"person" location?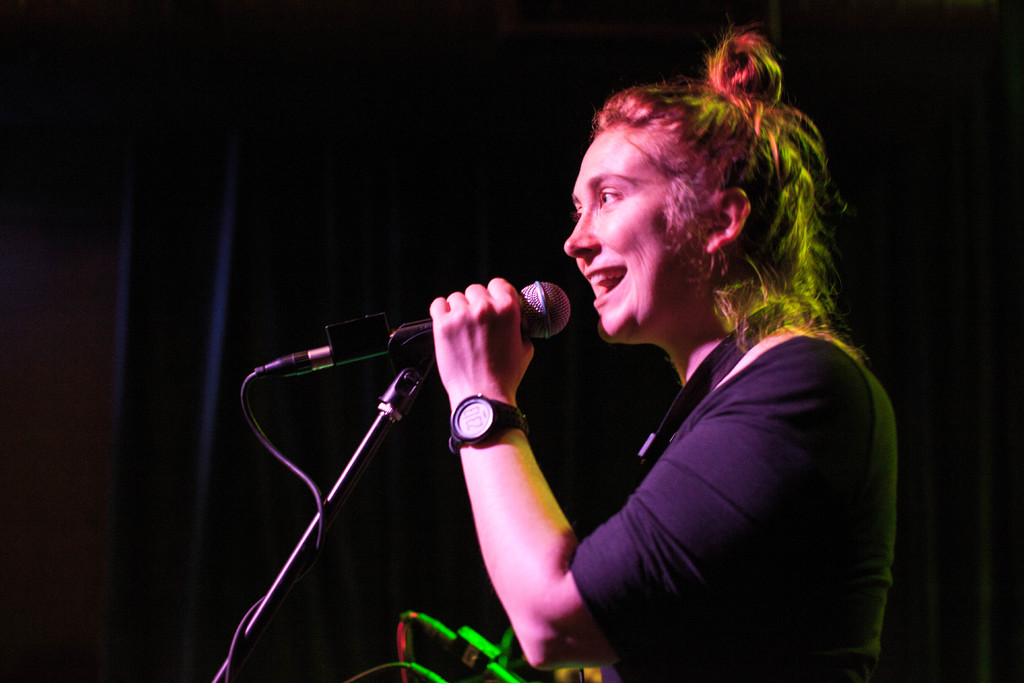
x1=322, y1=52, x2=909, y2=657
